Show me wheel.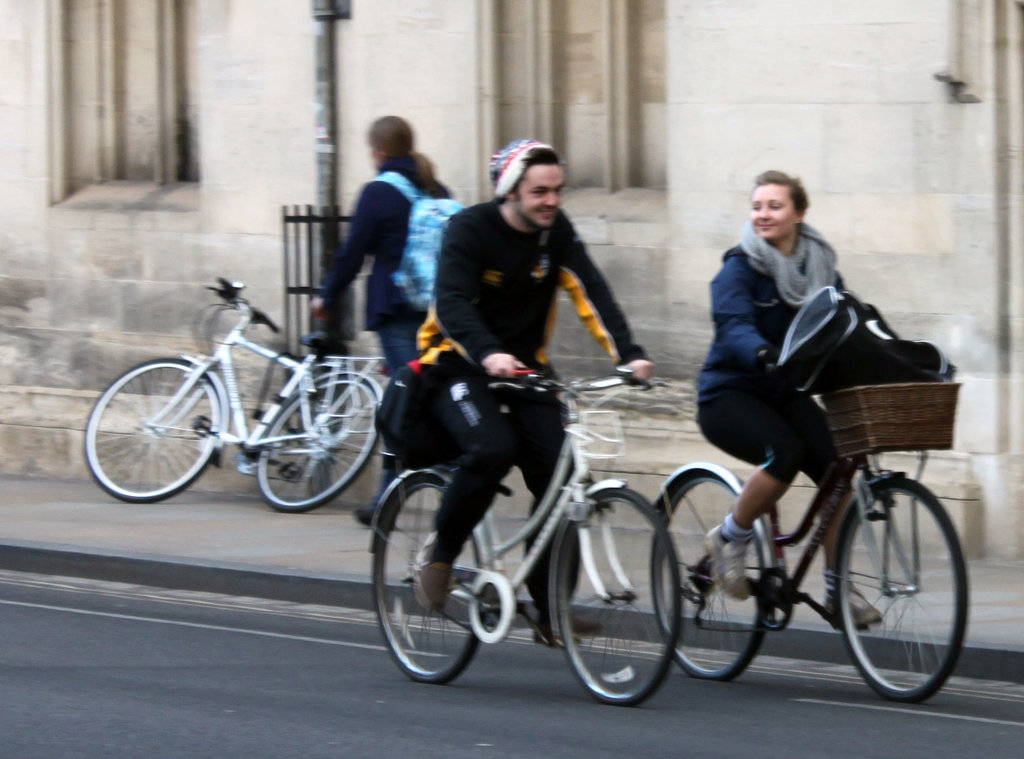
wheel is here: x1=650 y1=470 x2=772 y2=678.
